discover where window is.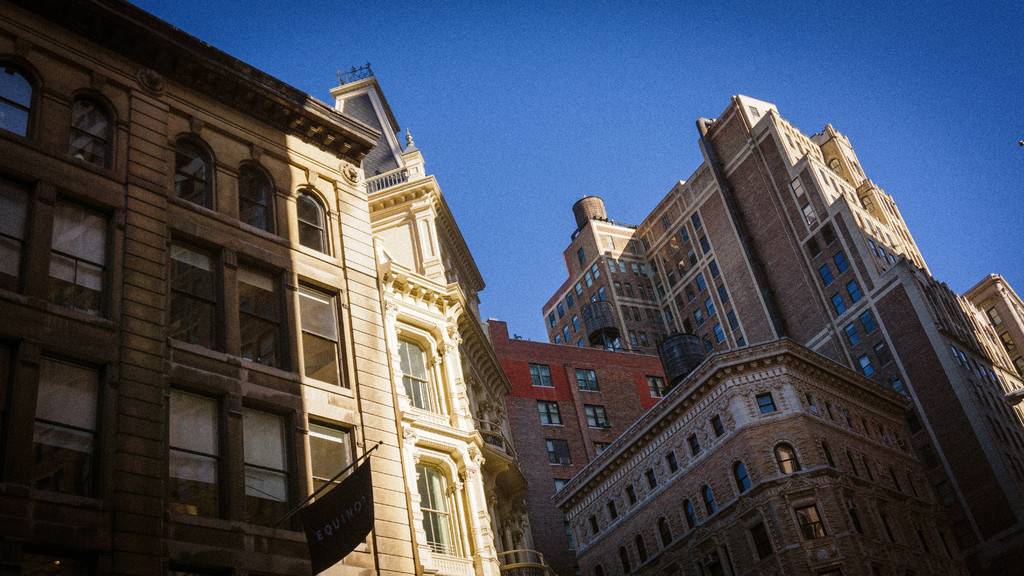
Discovered at box=[789, 177, 804, 198].
